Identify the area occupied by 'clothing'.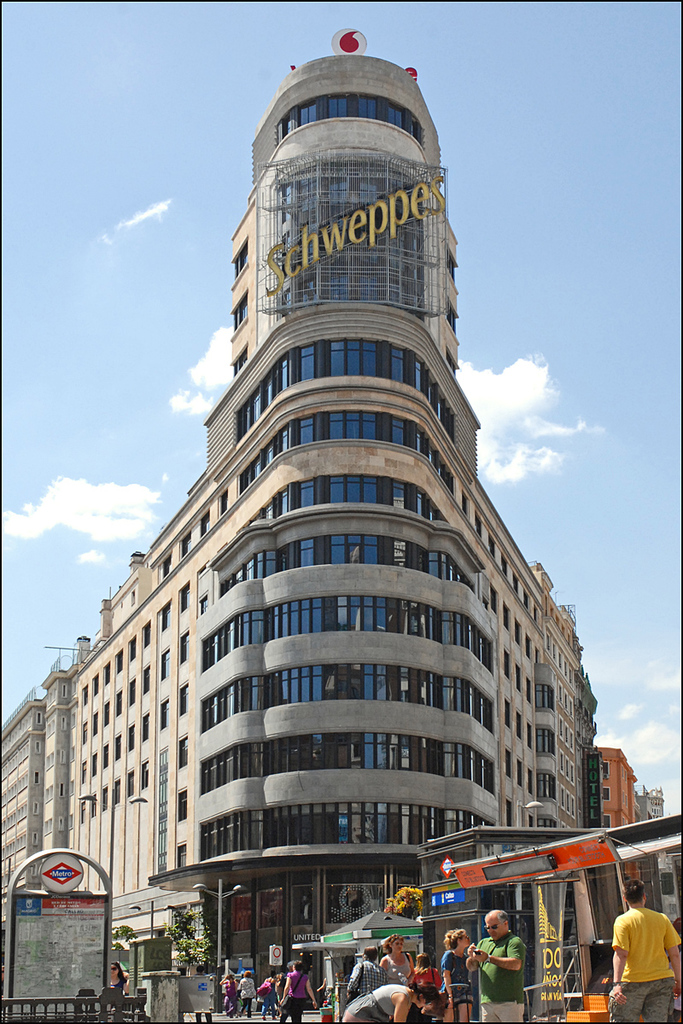
Area: [x1=379, y1=948, x2=413, y2=980].
